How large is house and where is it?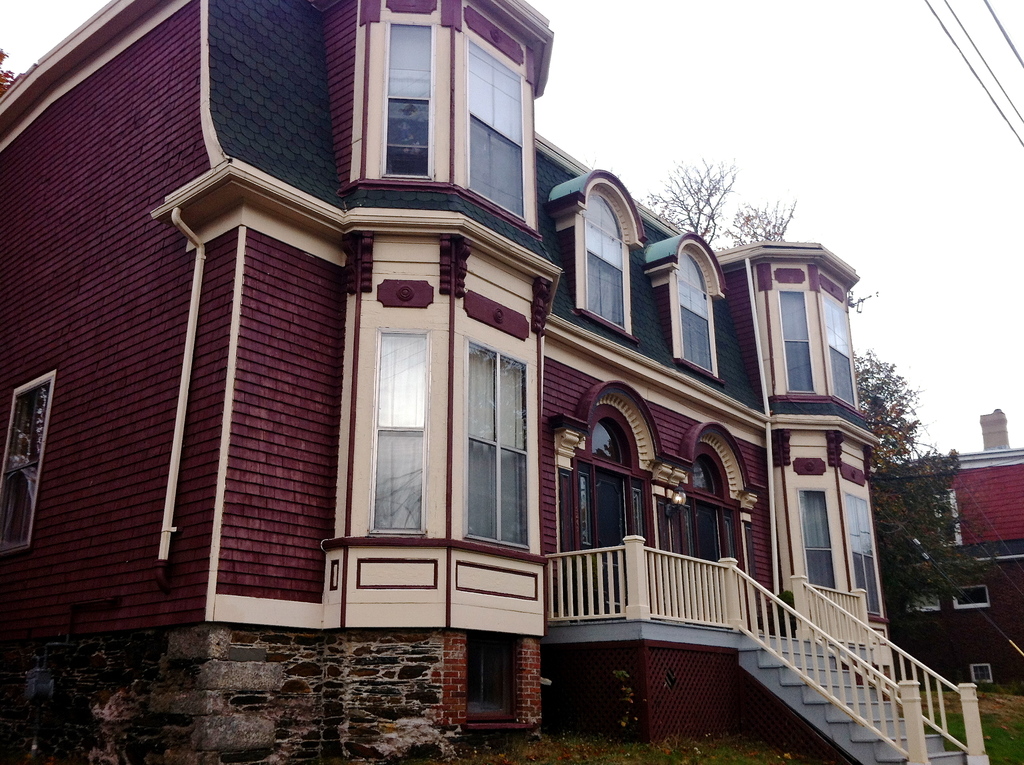
Bounding box: 861,410,1023,696.
